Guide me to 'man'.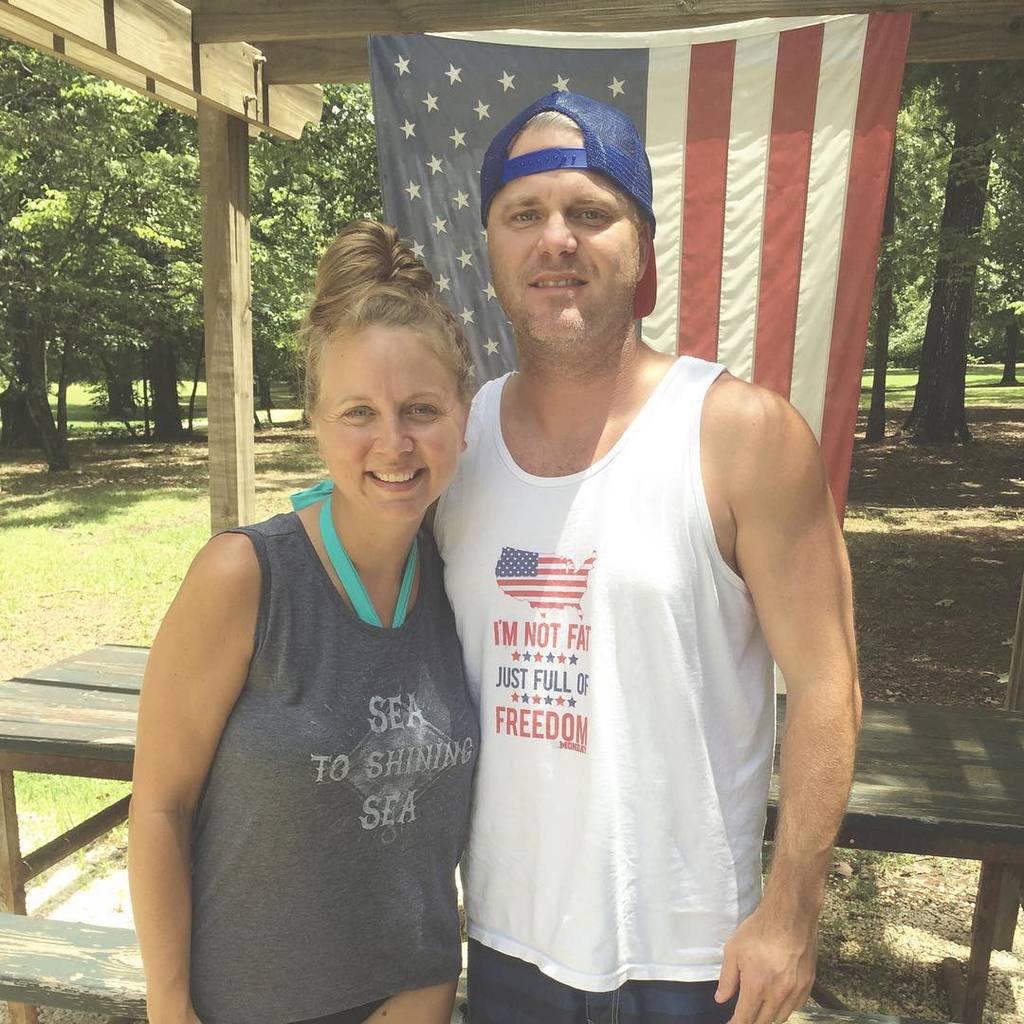
Guidance: {"x1": 405, "y1": 79, "x2": 872, "y2": 1023}.
